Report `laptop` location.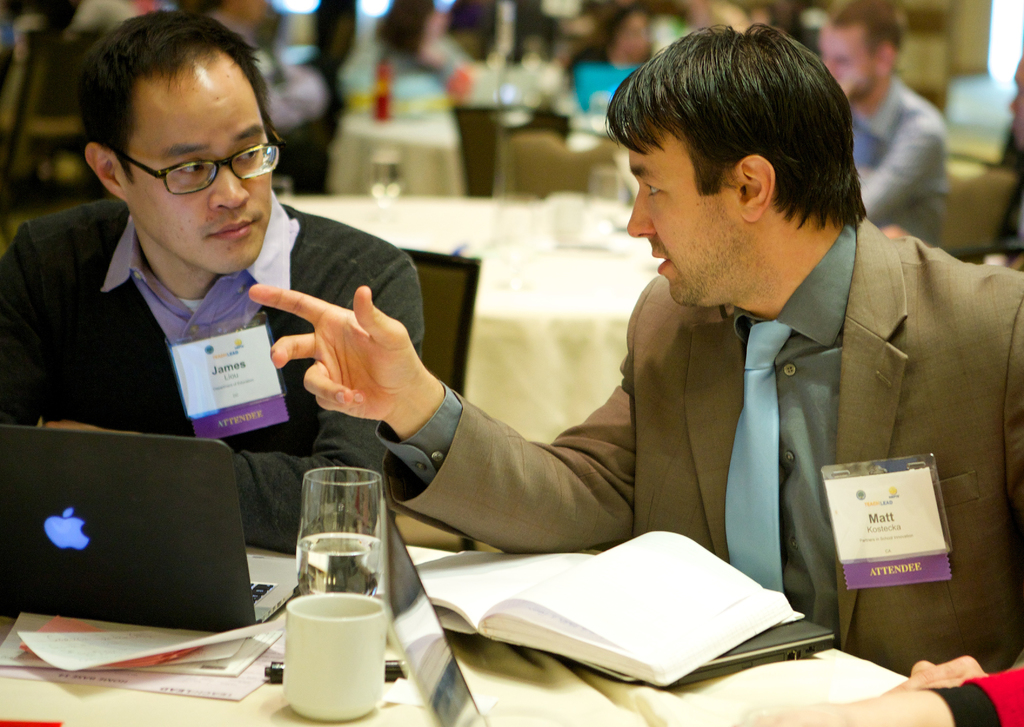
Report: (579,619,834,684).
